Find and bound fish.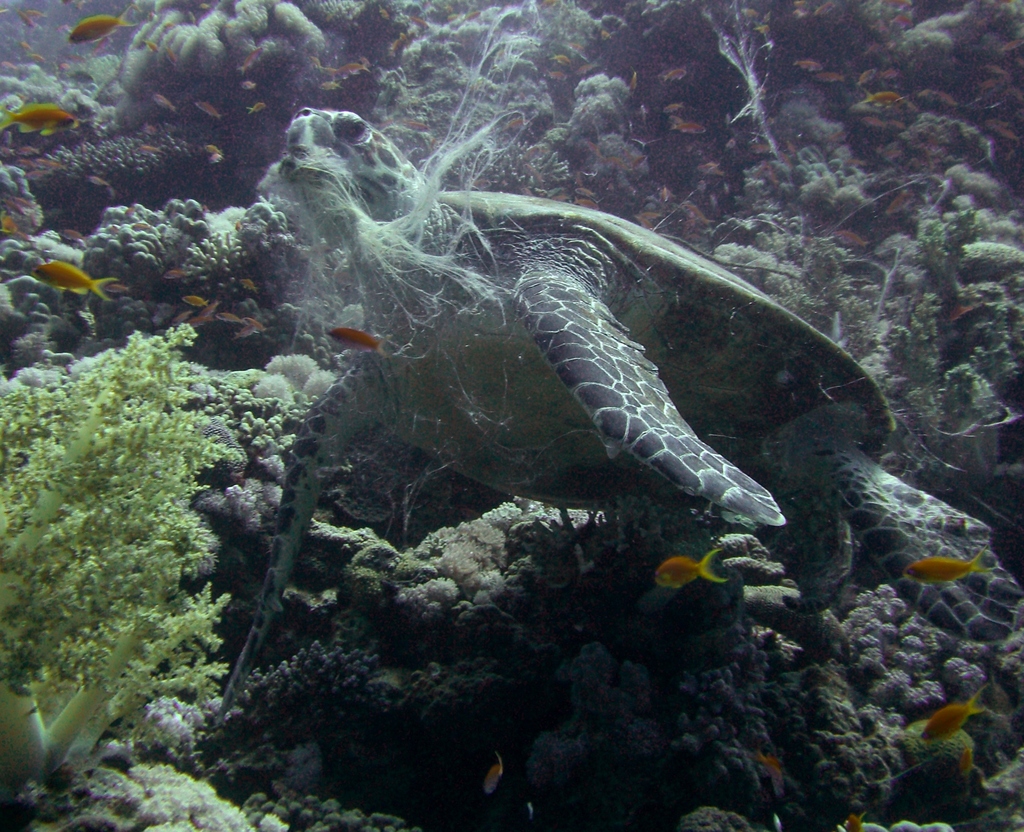
Bound: bbox=[140, 39, 159, 54].
